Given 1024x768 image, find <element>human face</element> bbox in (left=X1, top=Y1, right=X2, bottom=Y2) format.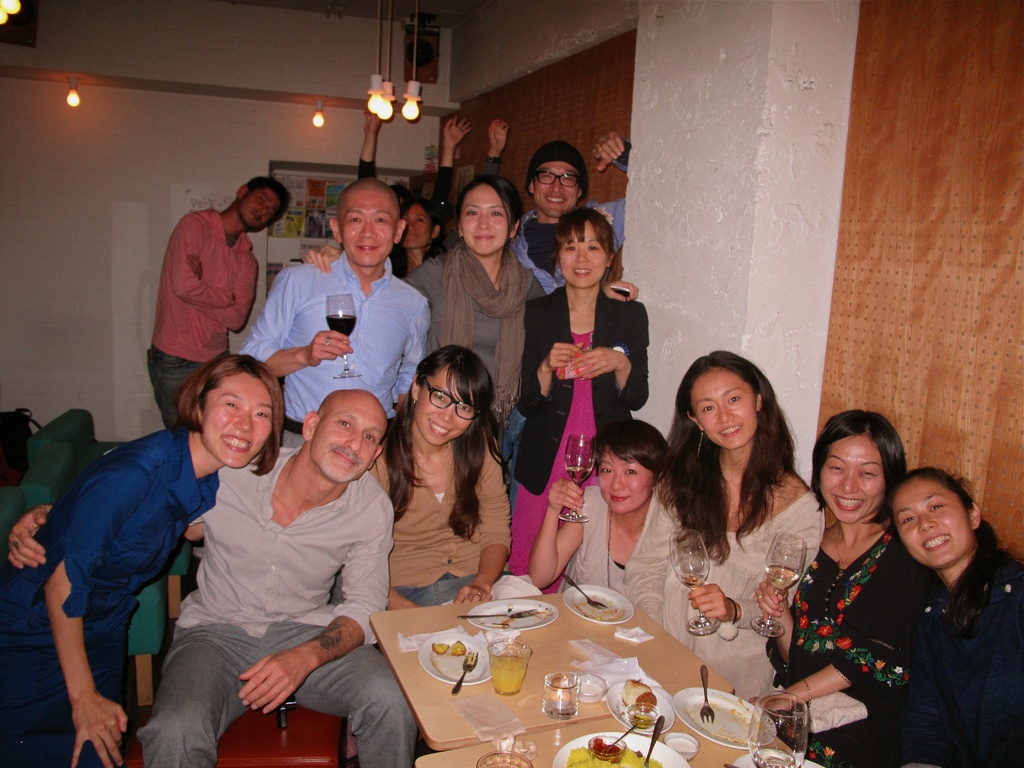
(left=888, top=477, right=976, bottom=559).
